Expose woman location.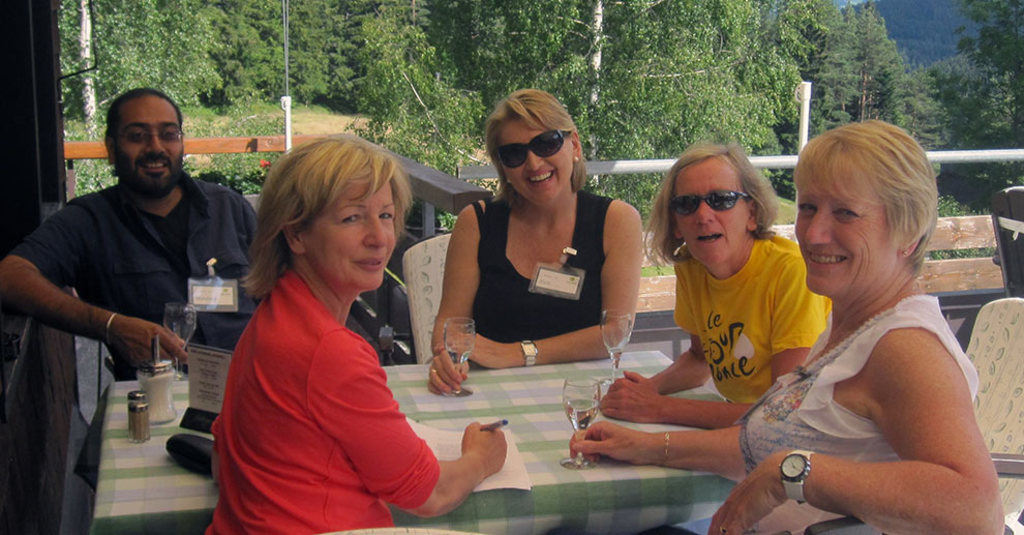
Exposed at 424 85 658 406.
